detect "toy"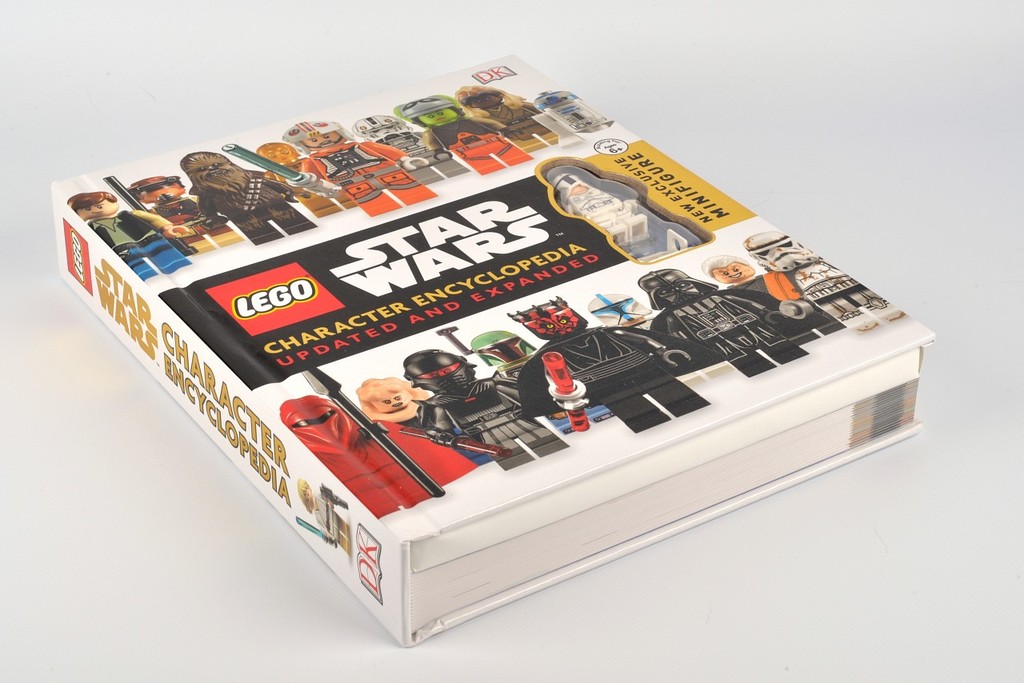
(738,230,905,334)
